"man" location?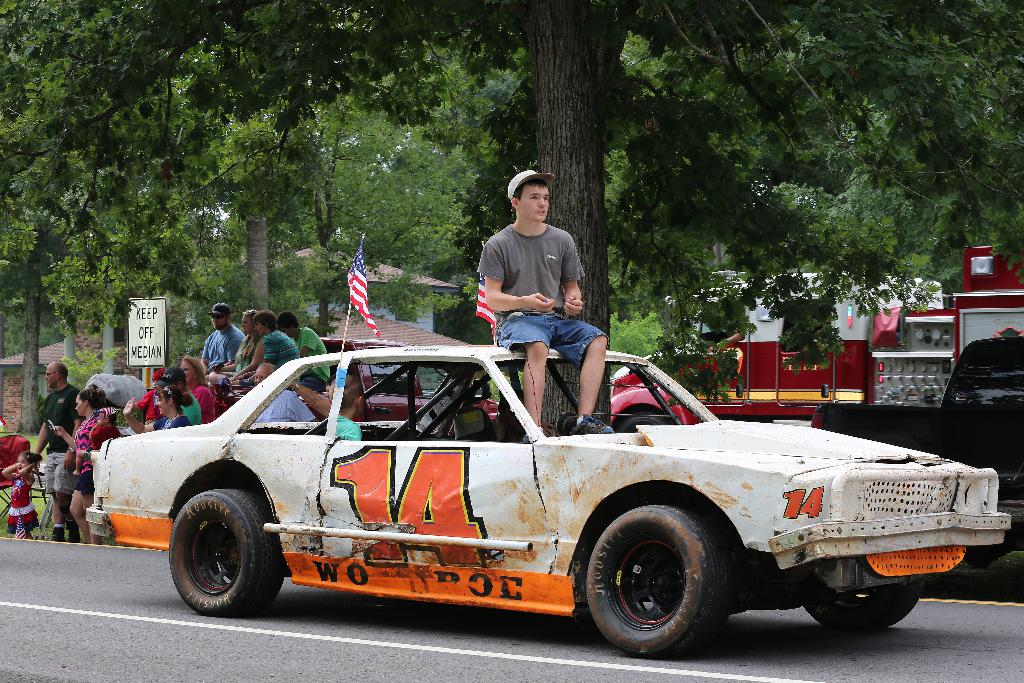
bbox(277, 309, 333, 393)
